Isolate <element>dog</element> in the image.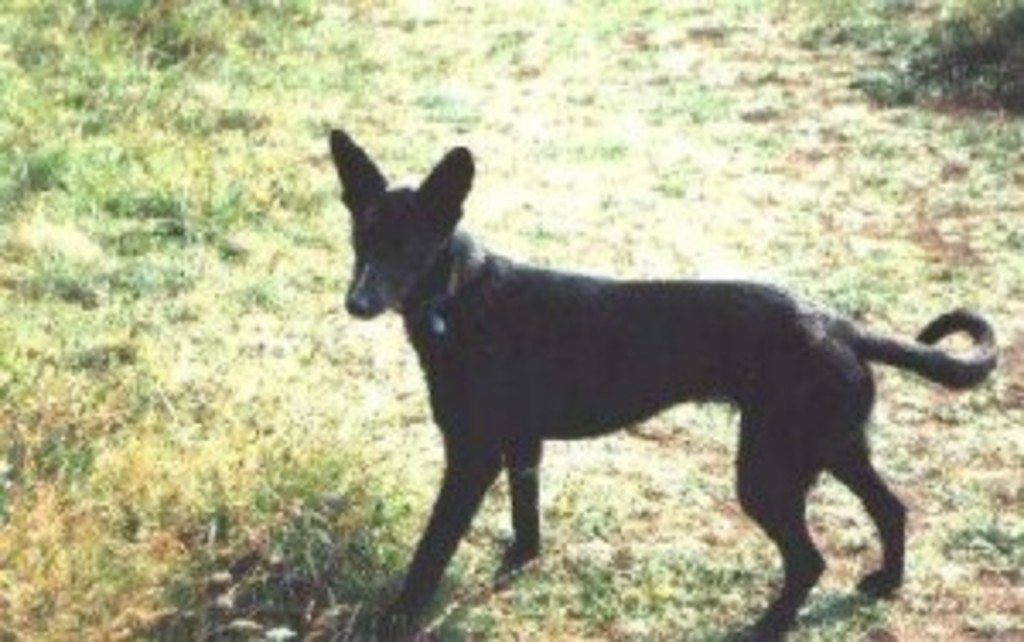
Isolated region: (328,126,997,639).
